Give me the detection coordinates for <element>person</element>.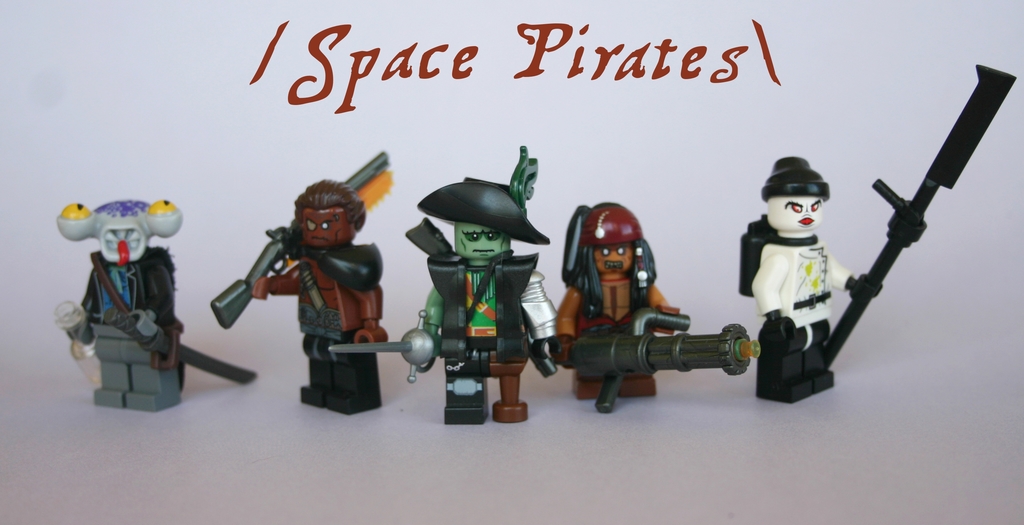
<bbox>737, 138, 859, 344</bbox>.
